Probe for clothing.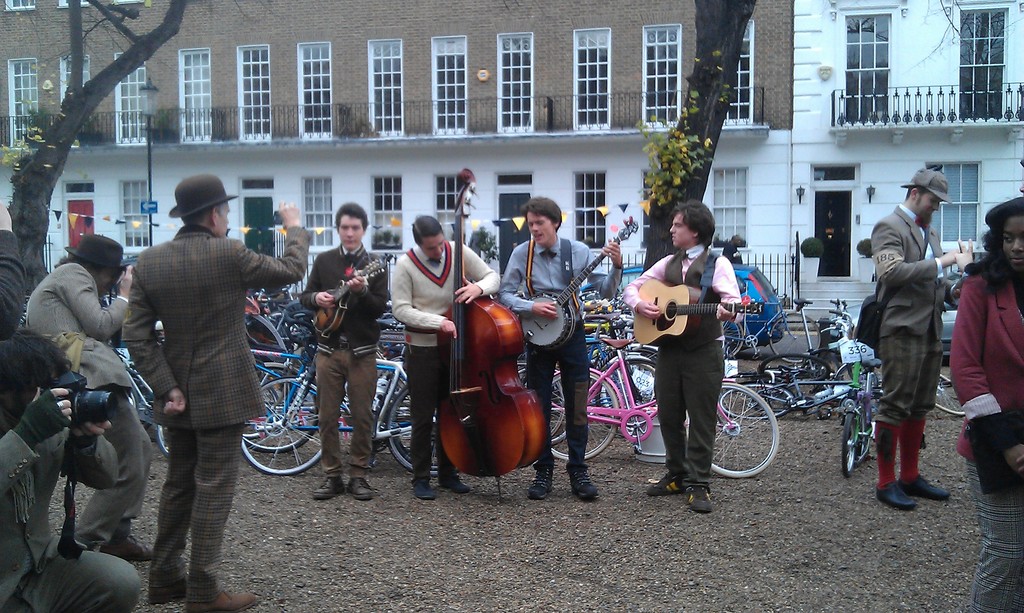
Probe result: bbox=(870, 175, 969, 482).
